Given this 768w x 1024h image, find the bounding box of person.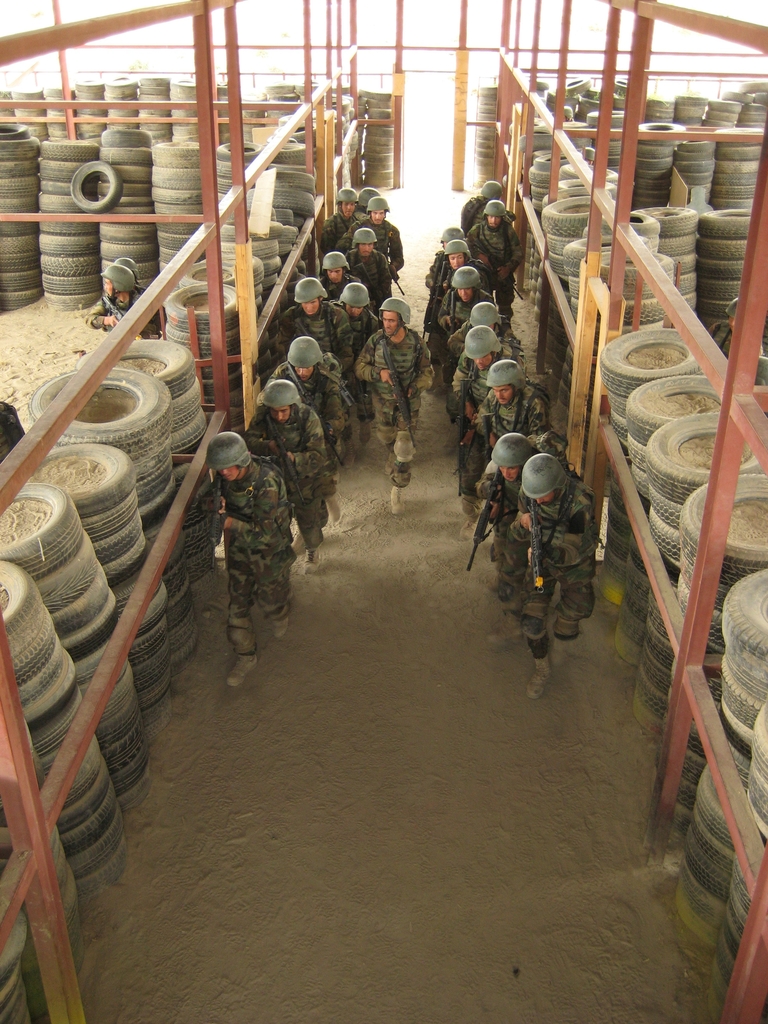
[x1=205, y1=424, x2=294, y2=689].
